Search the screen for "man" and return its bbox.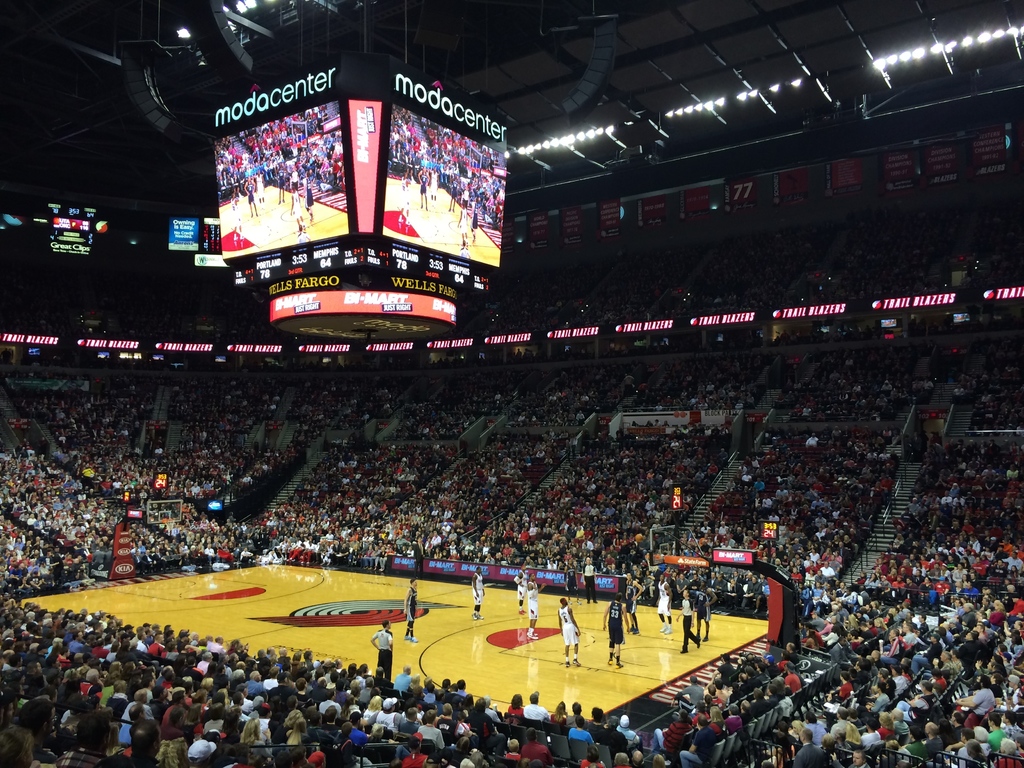
Found: <bbox>289, 184, 304, 227</bbox>.
